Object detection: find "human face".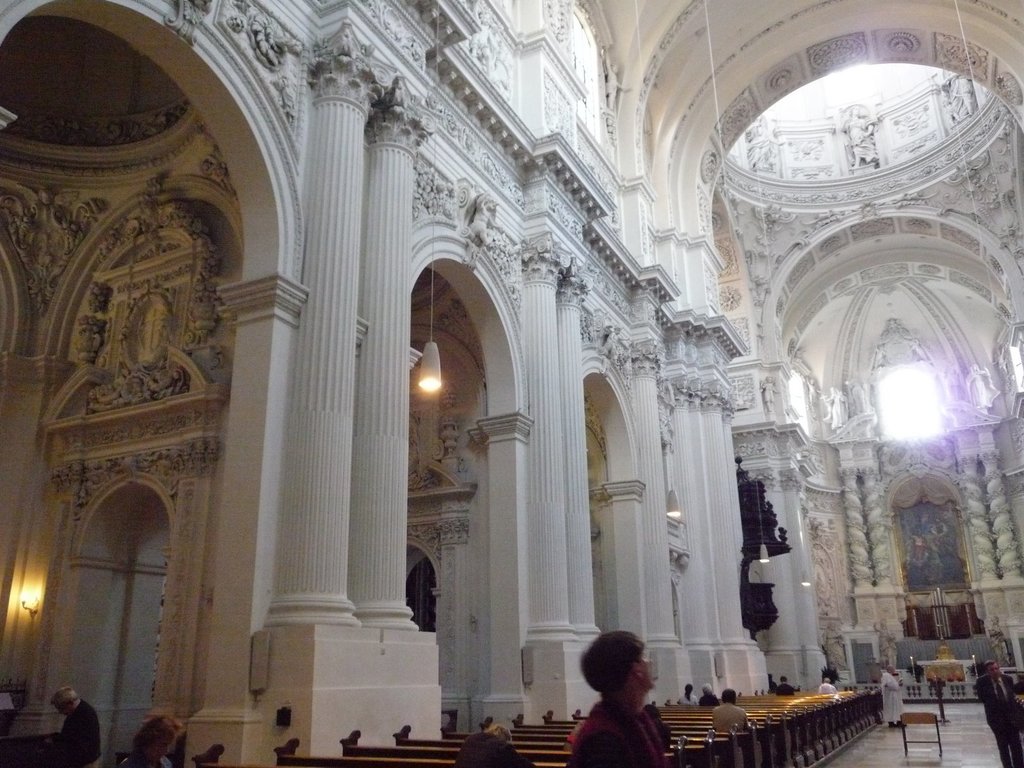
box(621, 641, 652, 689).
